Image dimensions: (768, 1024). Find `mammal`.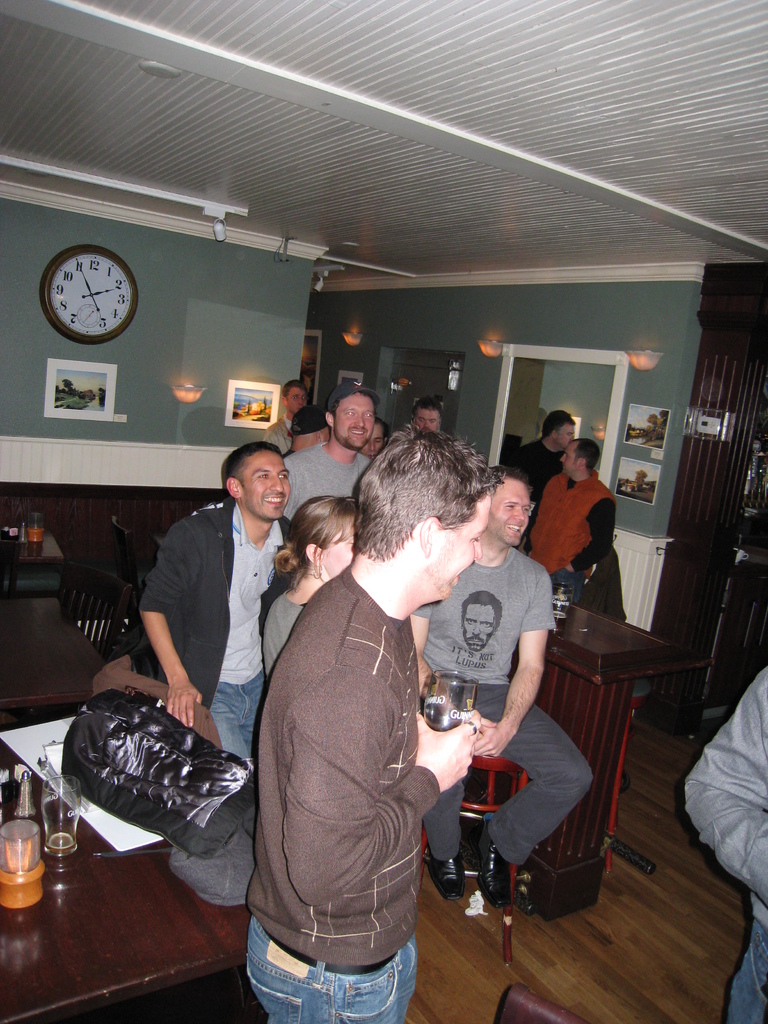
region(140, 447, 300, 774).
